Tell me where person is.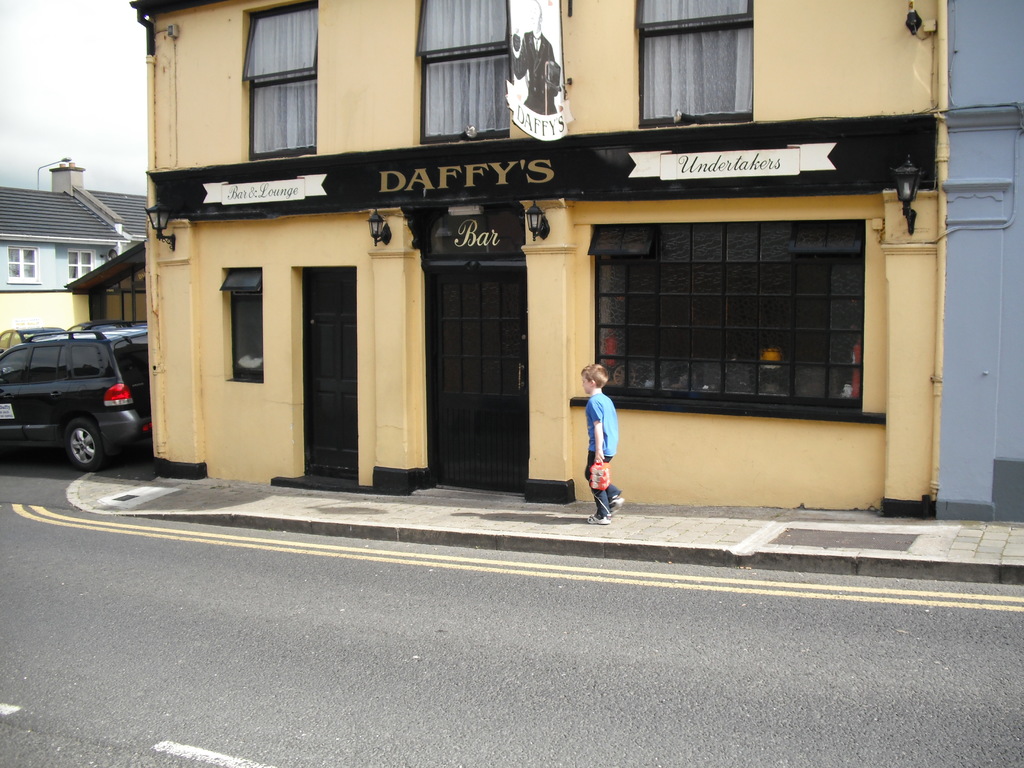
person is at pyautogui.locateOnScreen(513, 0, 561, 115).
